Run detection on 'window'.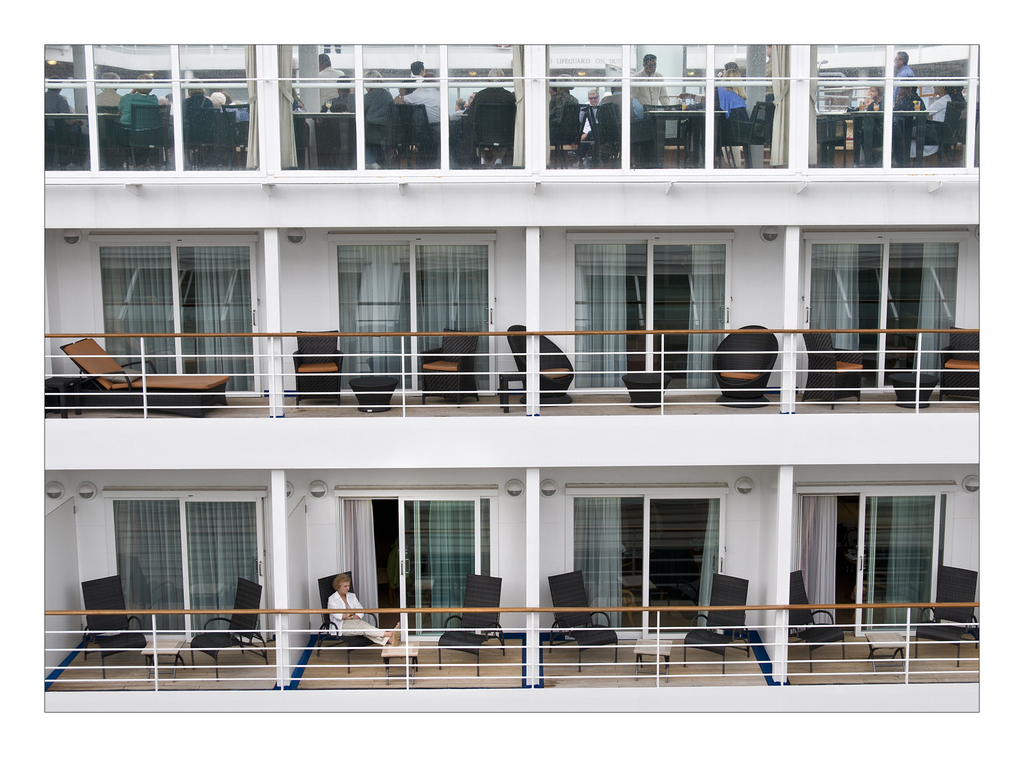
Result: {"x1": 91, "y1": 230, "x2": 272, "y2": 396}.
